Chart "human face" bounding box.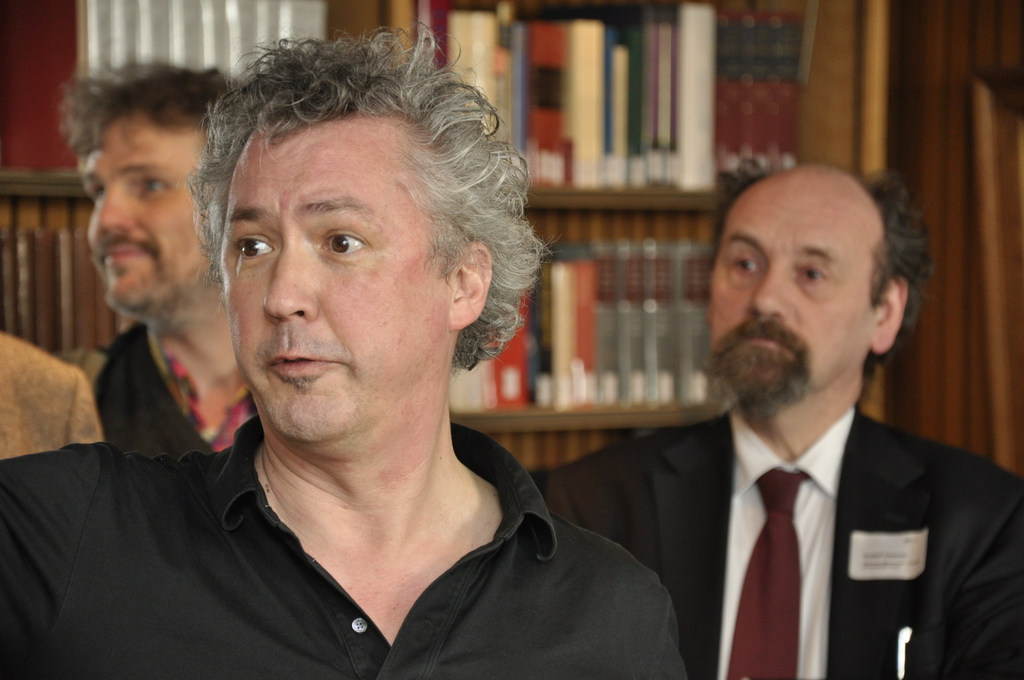
Charted: 702:191:881:403.
